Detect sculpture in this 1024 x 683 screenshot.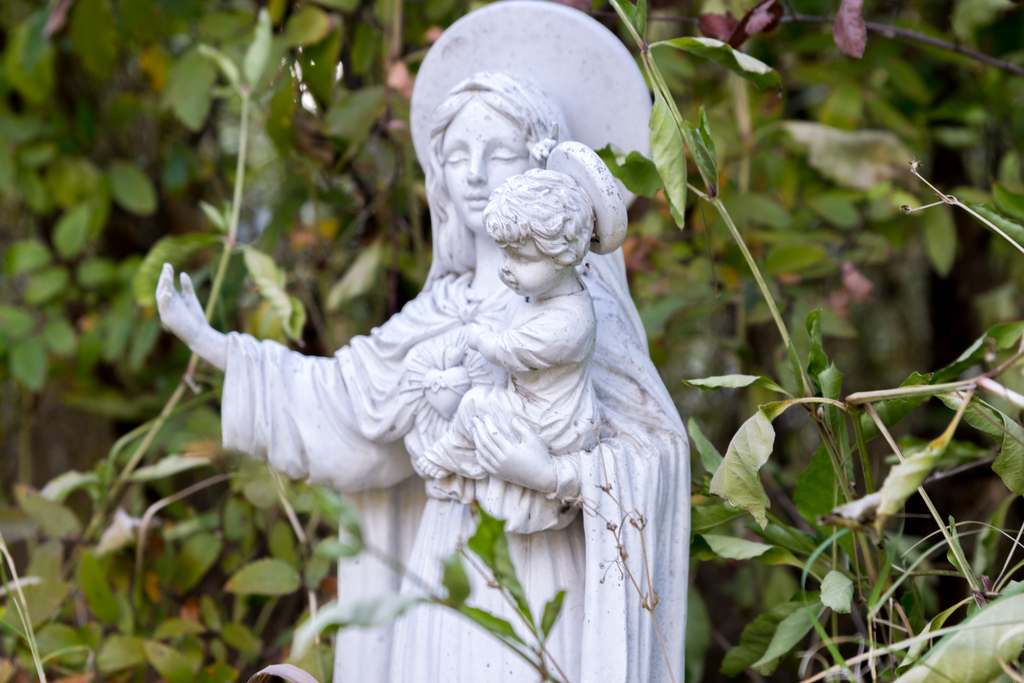
Detection: 204 13 741 627.
